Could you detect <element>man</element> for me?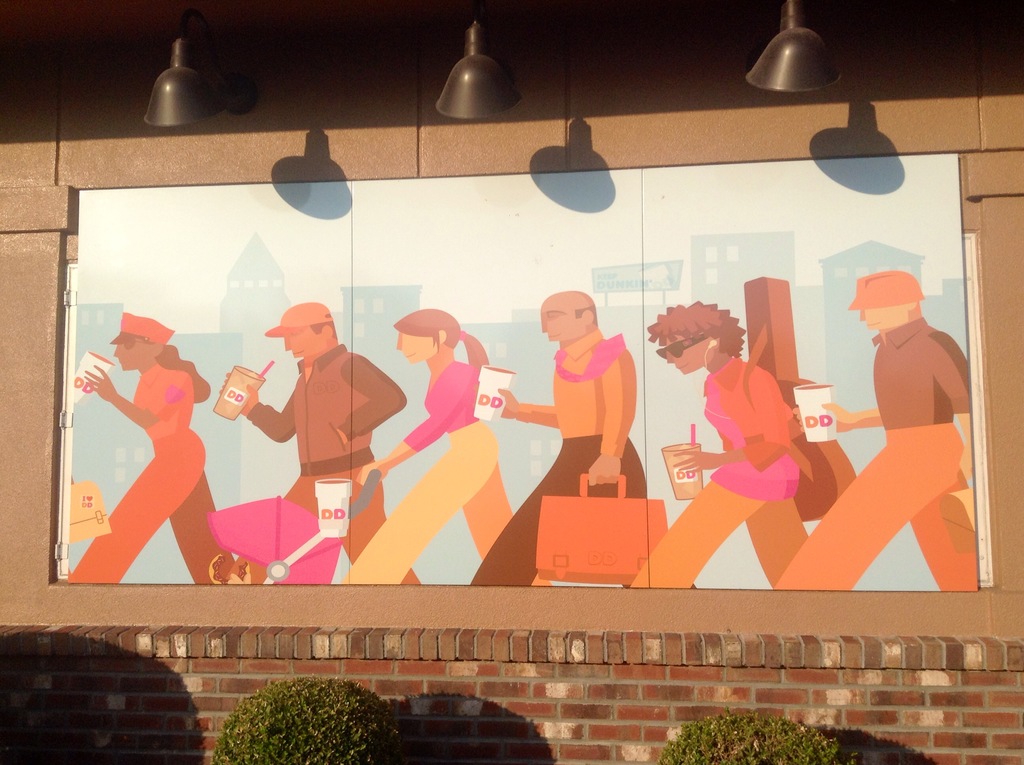
Detection result: select_region(217, 302, 422, 584).
